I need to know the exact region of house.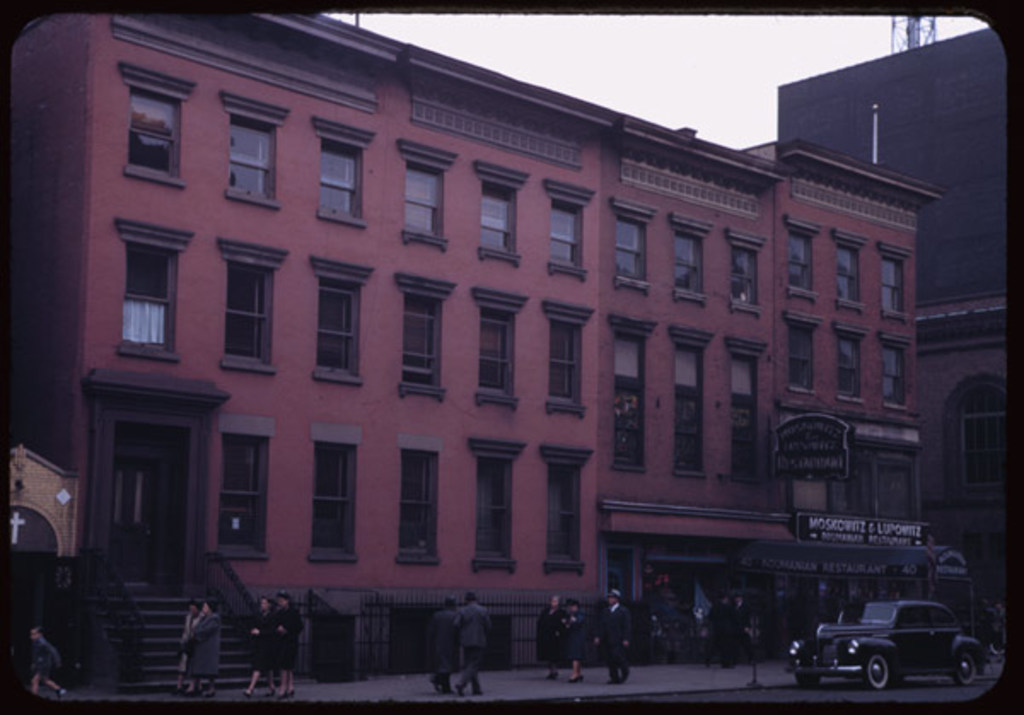
Region: x1=771, y1=24, x2=1007, y2=657.
